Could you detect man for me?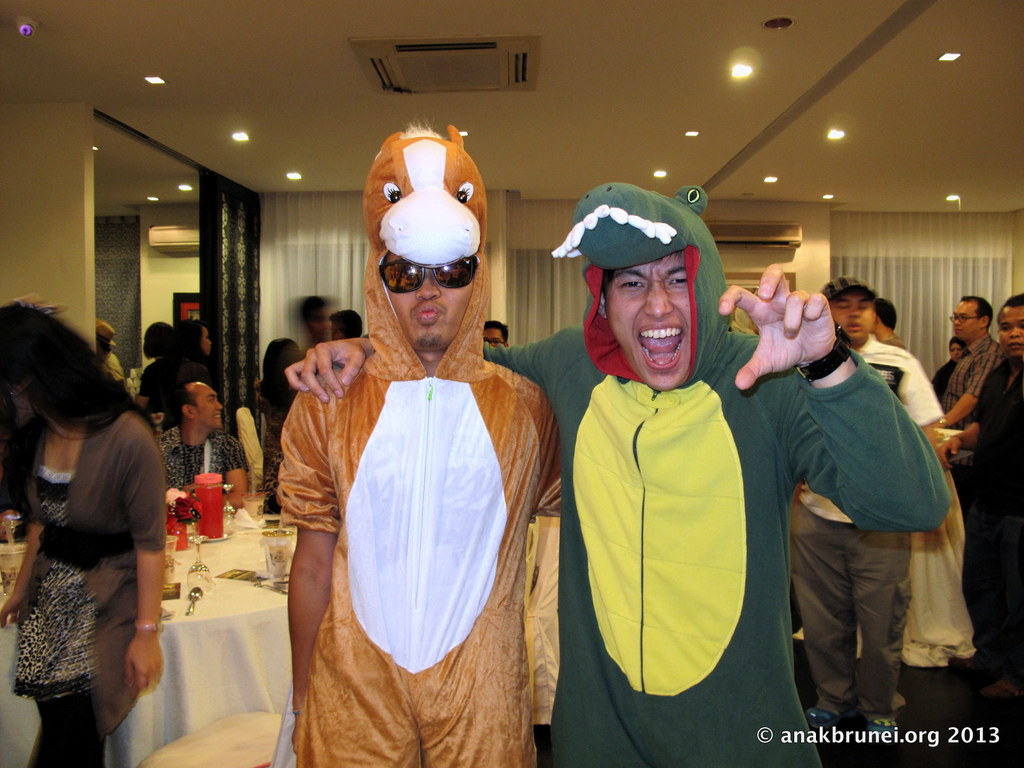
Detection result: (left=161, top=379, right=248, bottom=509).
